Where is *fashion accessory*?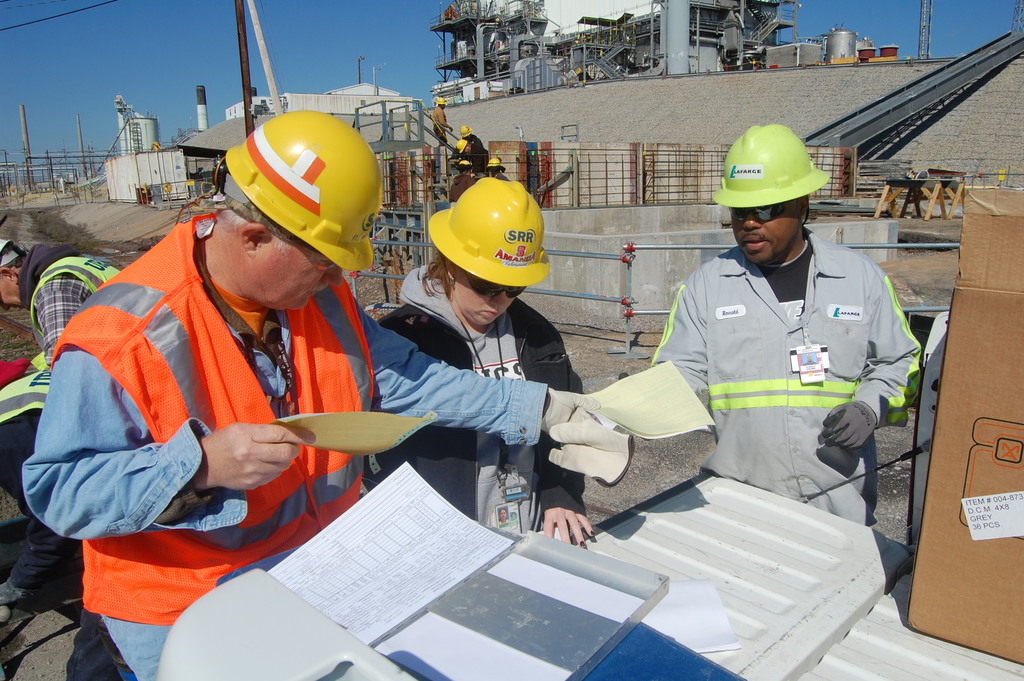
[730,198,783,222].
